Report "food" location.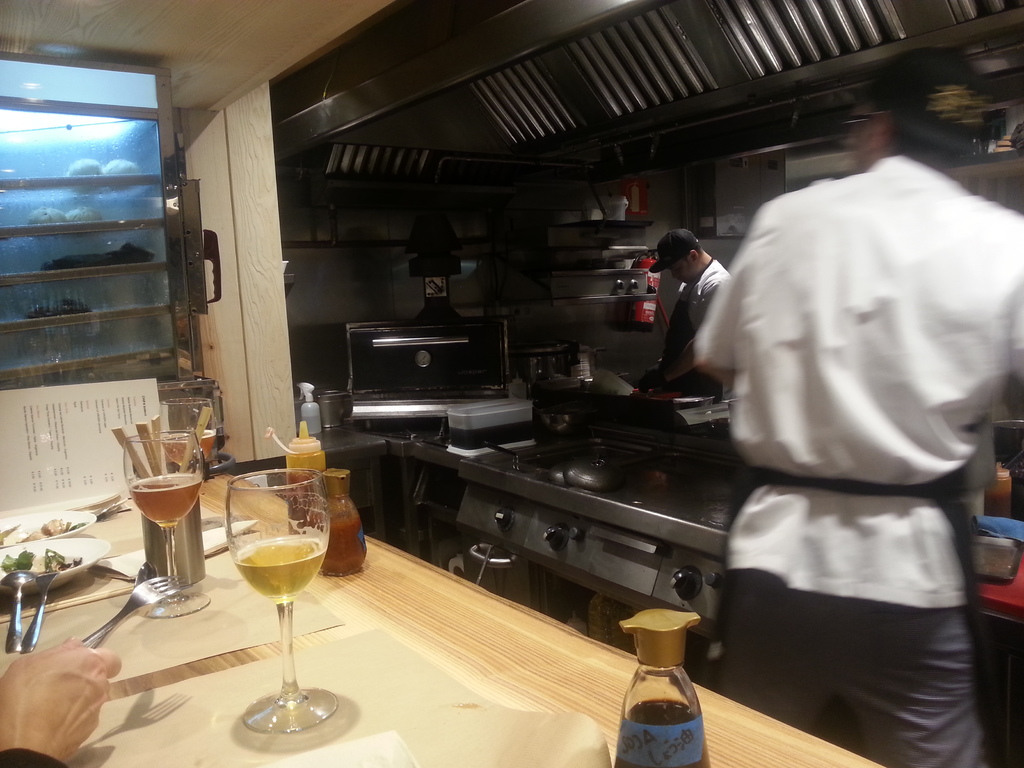
Report: {"x1": 981, "y1": 487, "x2": 1013, "y2": 518}.
